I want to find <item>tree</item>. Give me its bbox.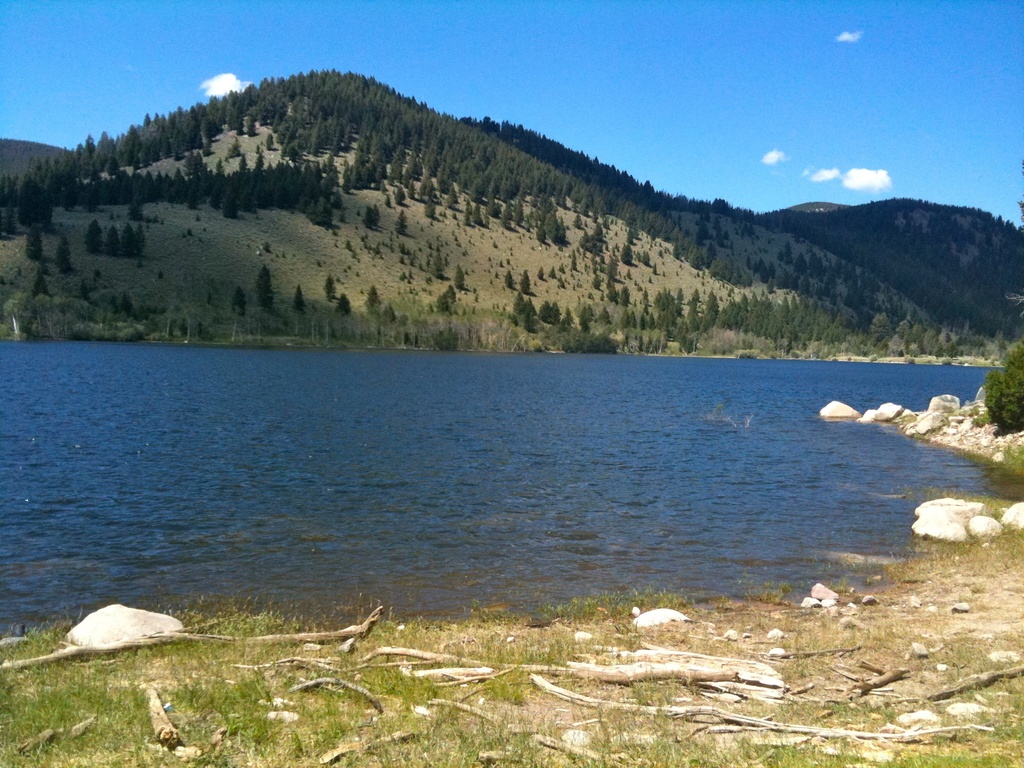
x1=54 y1=240 x2=65 y2=266.
